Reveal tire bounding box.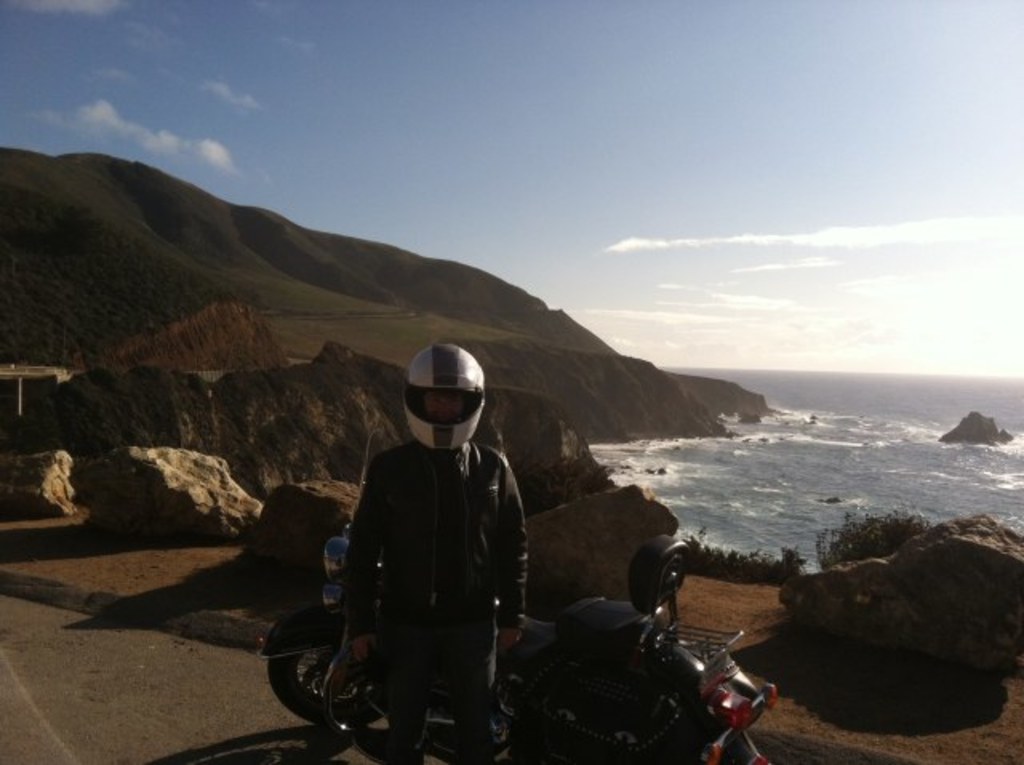
Revealed: locate(510, 680, 707, 763).
